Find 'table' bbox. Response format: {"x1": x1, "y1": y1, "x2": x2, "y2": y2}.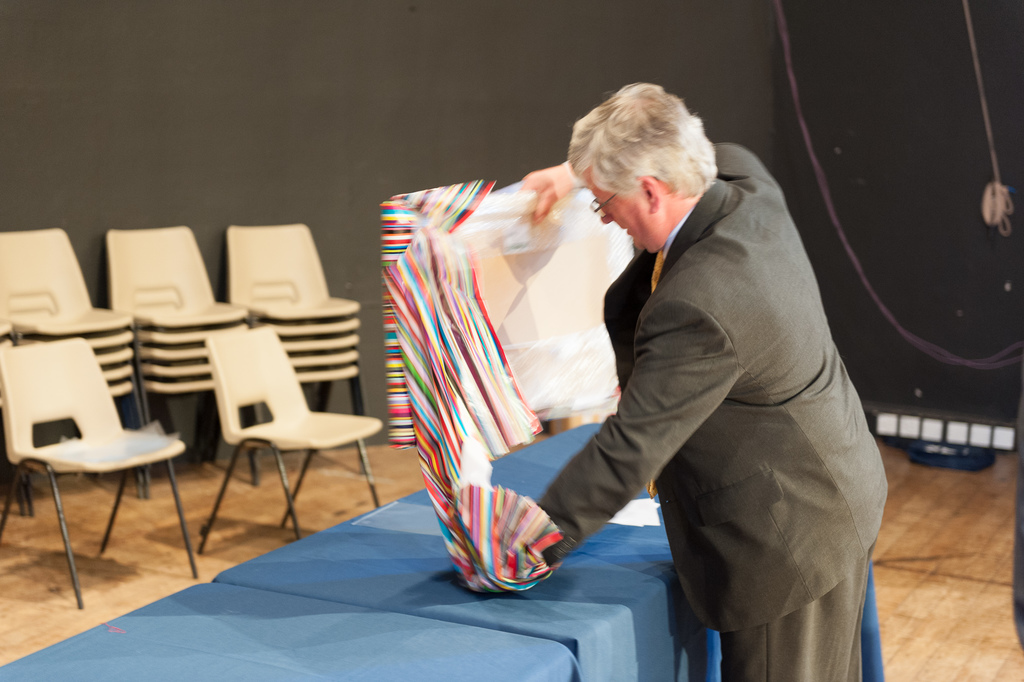
{"x1": 0, "y1": 423, "x2": 724, "y2": 681}.
